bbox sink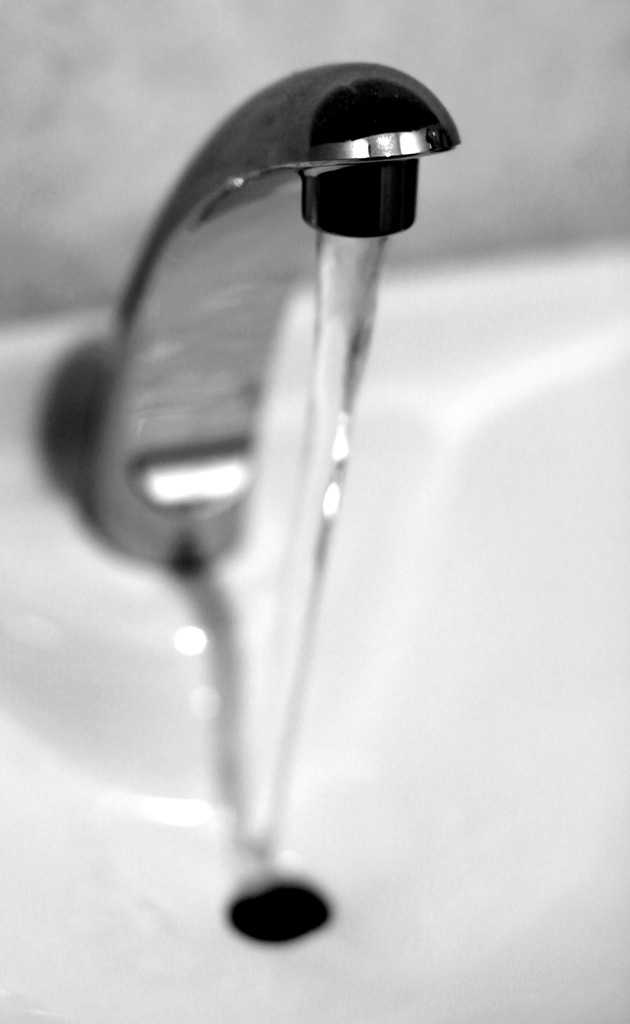
{"x1": 29, "y1": 15, "x2": 629, "y2": 1023}
